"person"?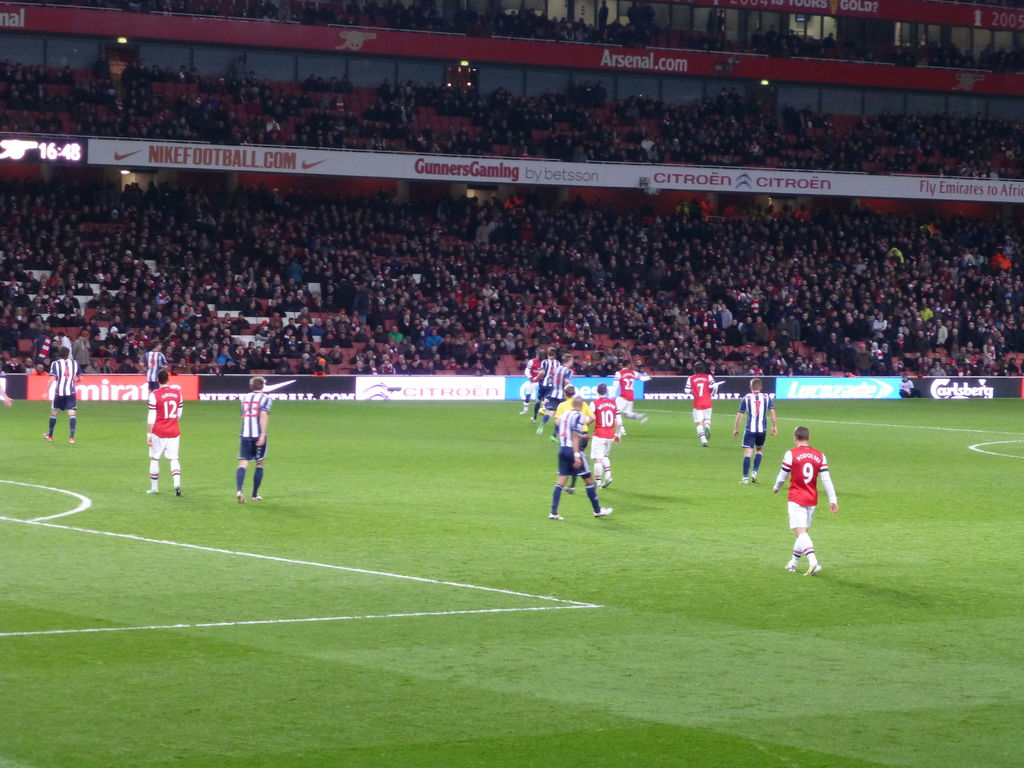
{"left": 730, "top": 373, "right": 777, "bottom": 483}
